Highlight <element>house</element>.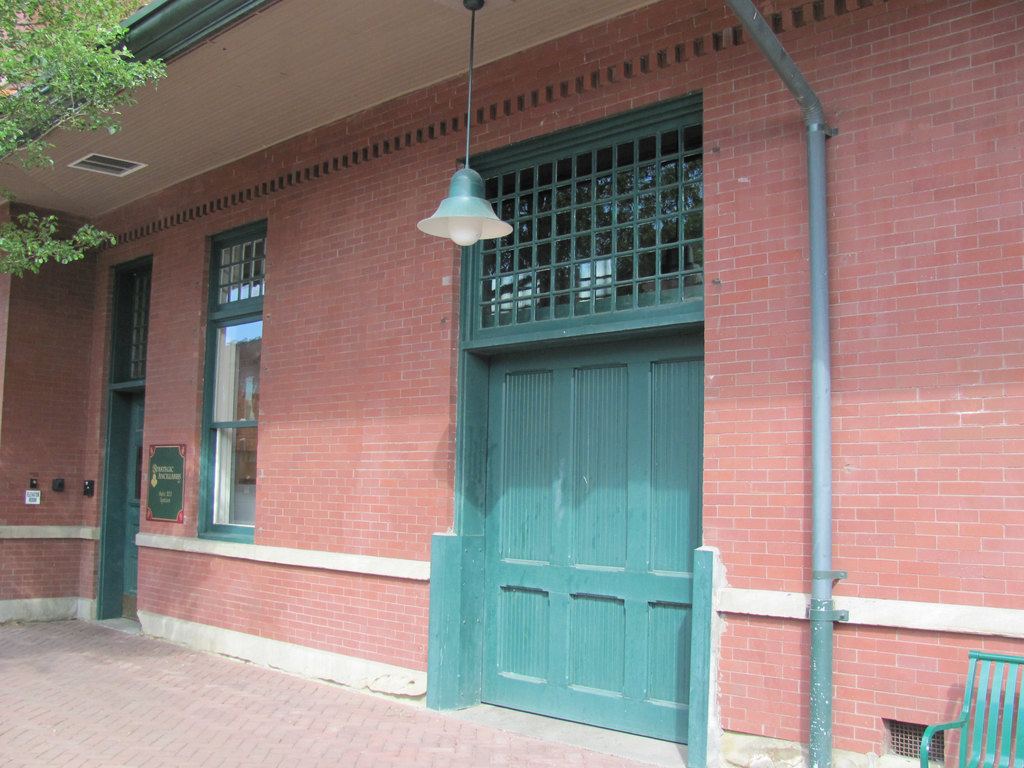
Highlighted region: left=0, top=0, right=1023, bottom=767.
